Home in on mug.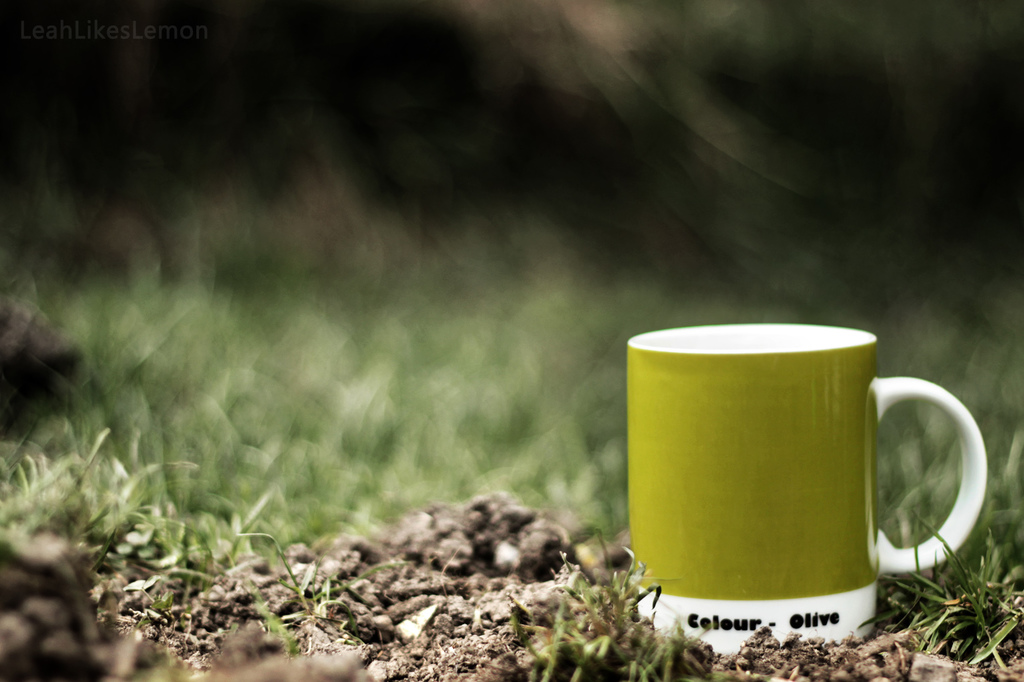
Homed in at bbox(623, 321, 990, 659).
